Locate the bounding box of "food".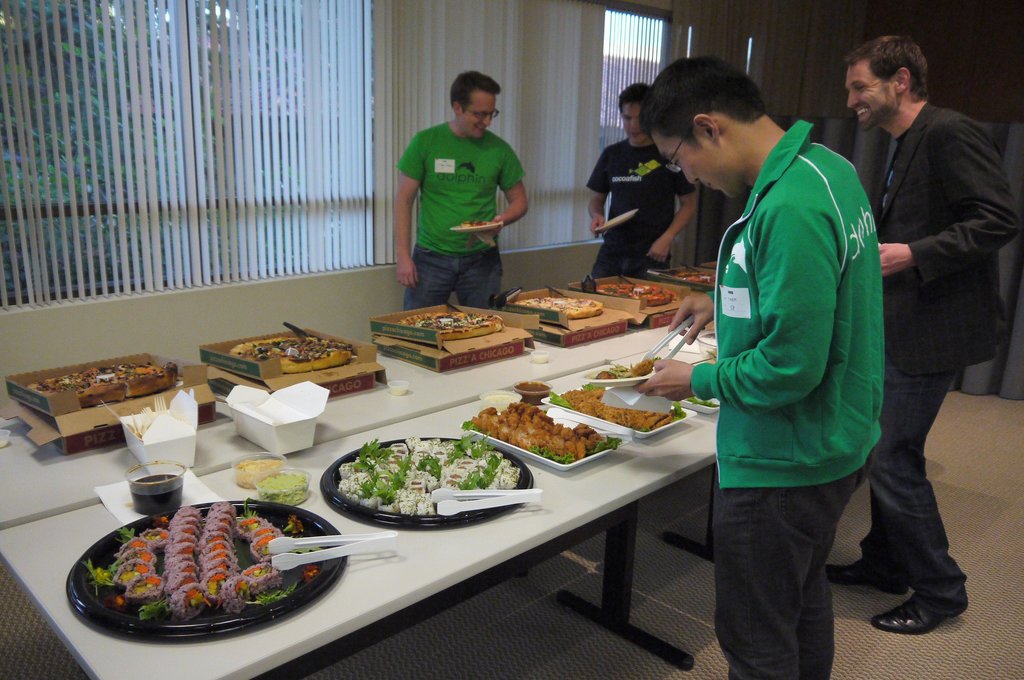
Bounding box: <box>594,353,656,380</box>.
